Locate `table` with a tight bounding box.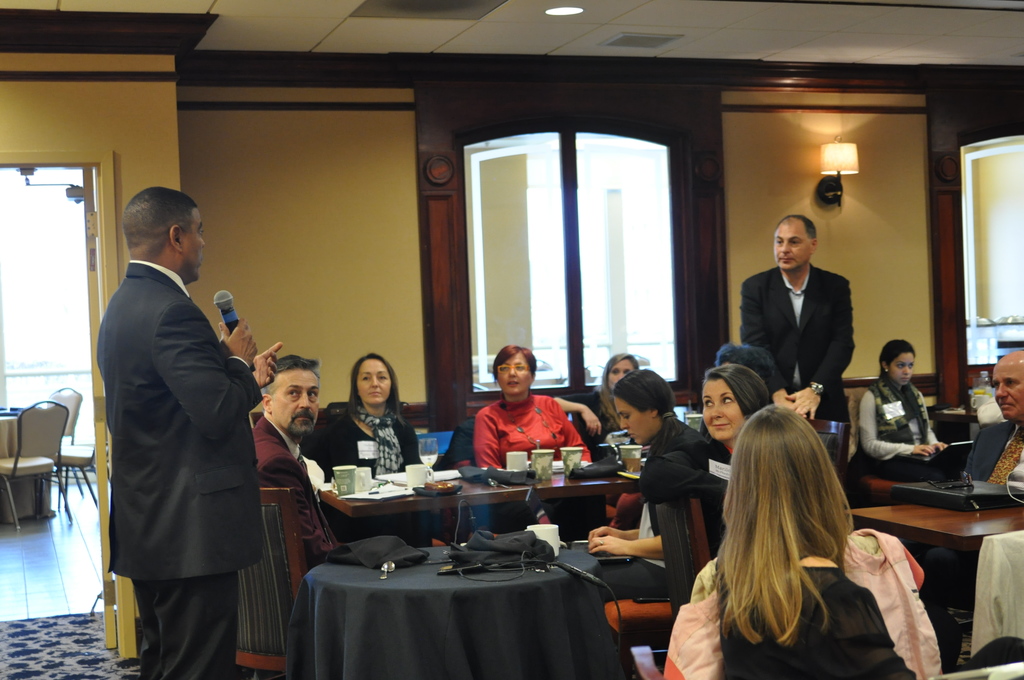
detection(284, 544, 658, 679).
